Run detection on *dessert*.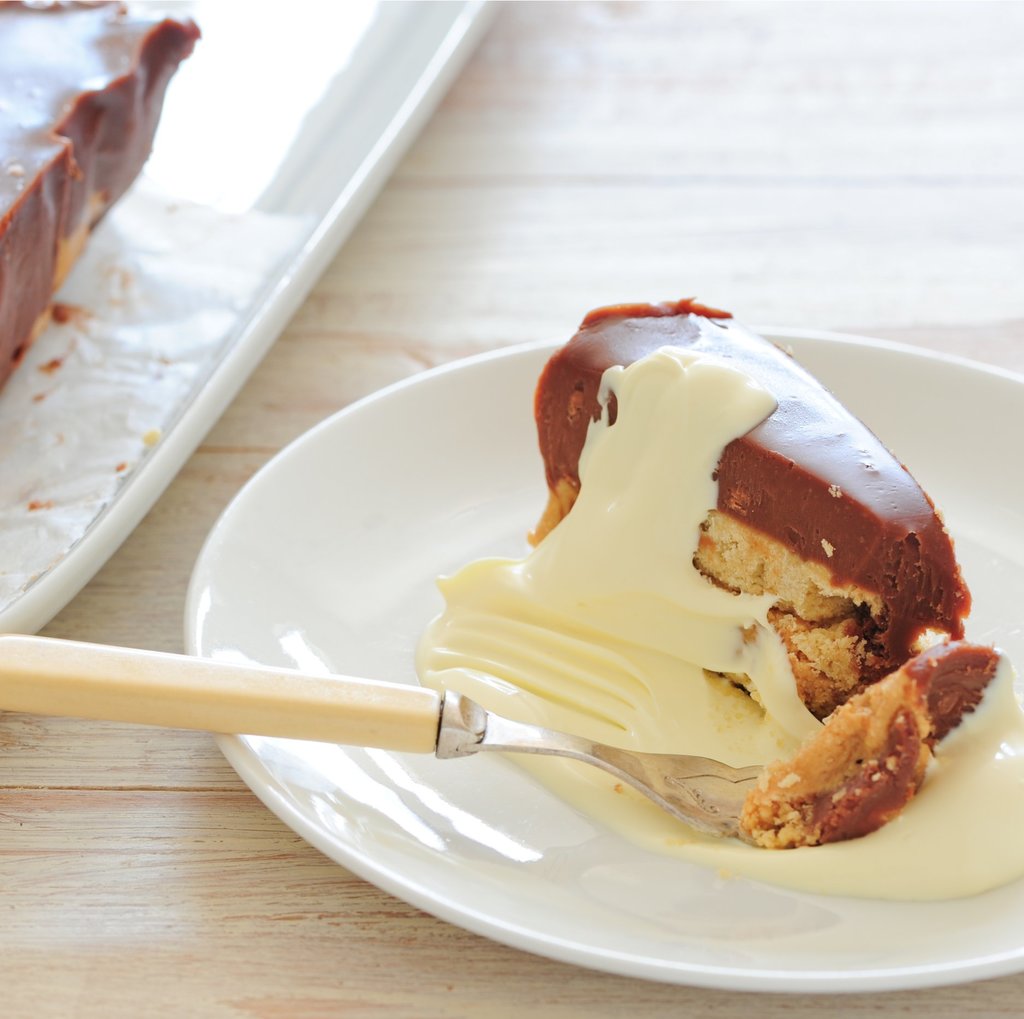
Result: l=404, t=366, r=970, b=851.
